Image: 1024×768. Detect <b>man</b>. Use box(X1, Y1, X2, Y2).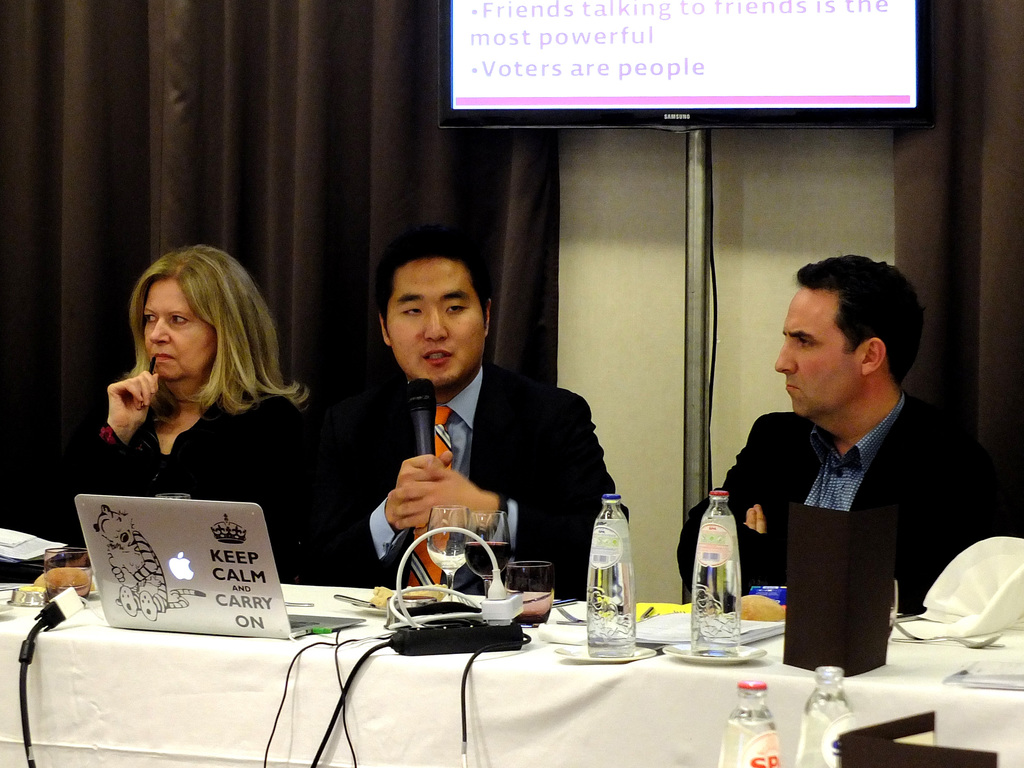
box(662, 248, 1004, 684).
